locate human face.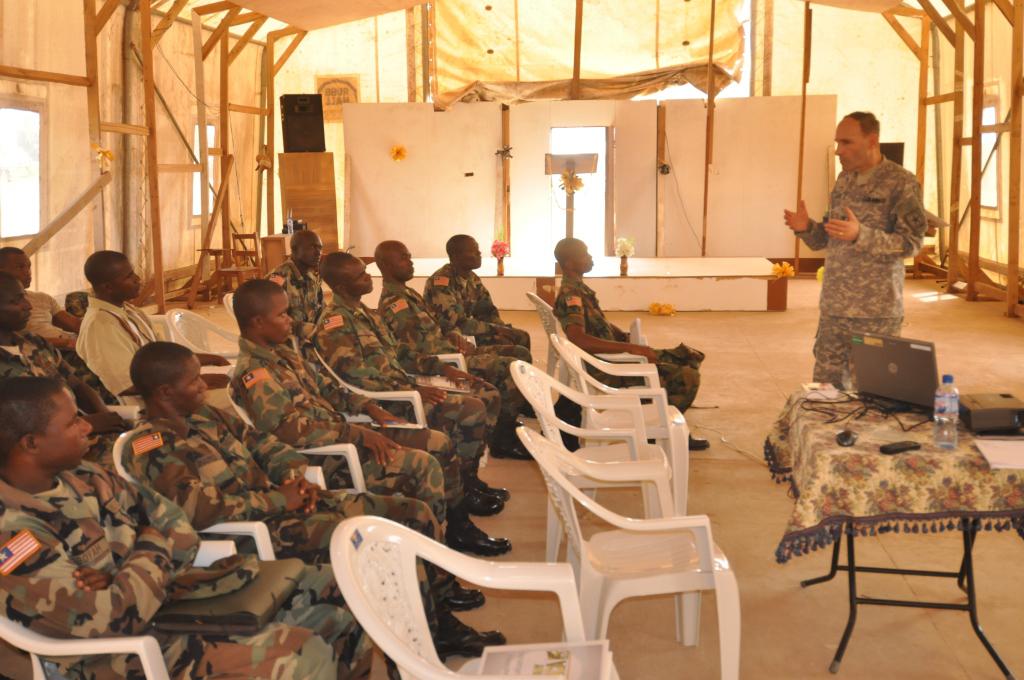
Bounding box: bbox=(265, 299, 292, 344).
